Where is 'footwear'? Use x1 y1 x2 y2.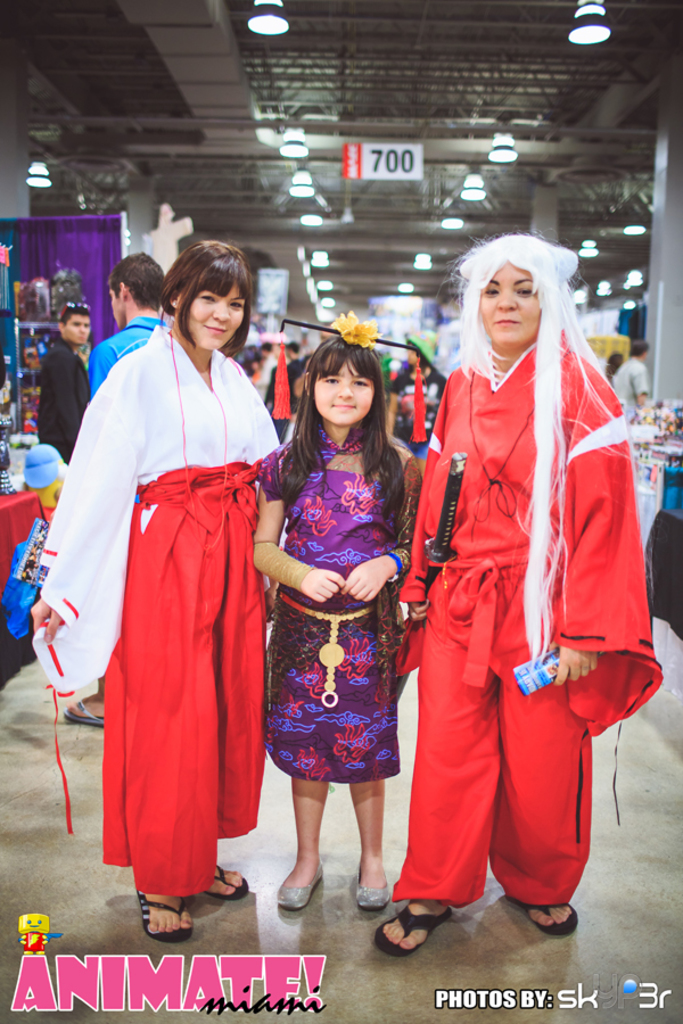
360 865 392 908.
